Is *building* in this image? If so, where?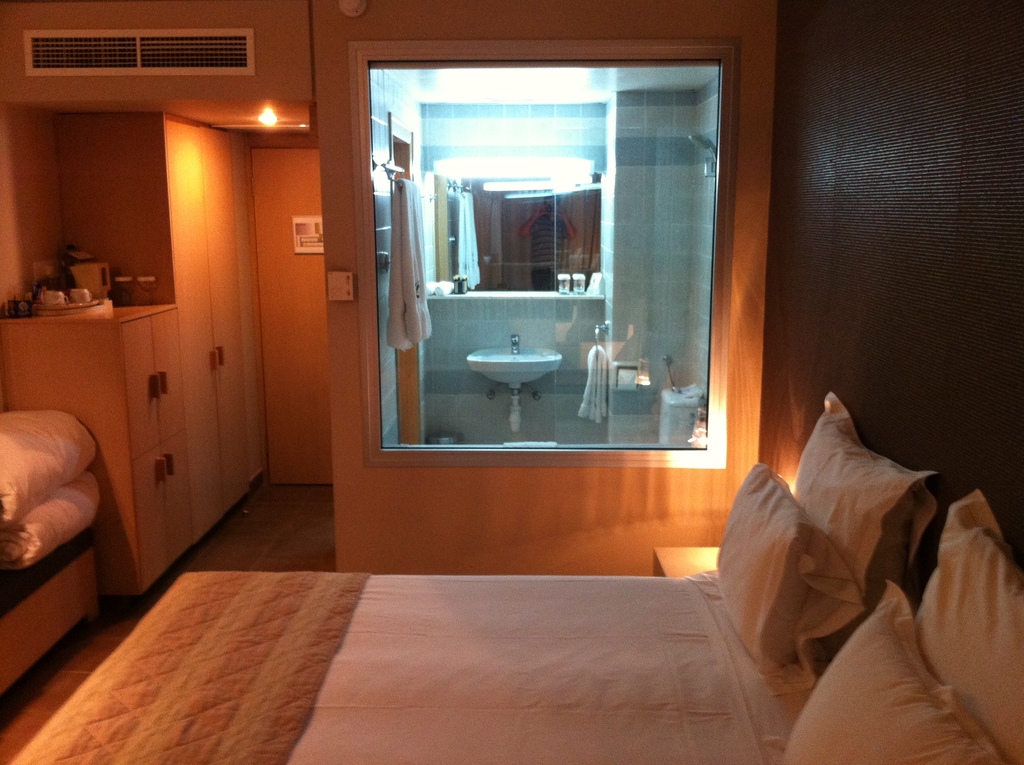
Yes, at 0:0:1023:764.
